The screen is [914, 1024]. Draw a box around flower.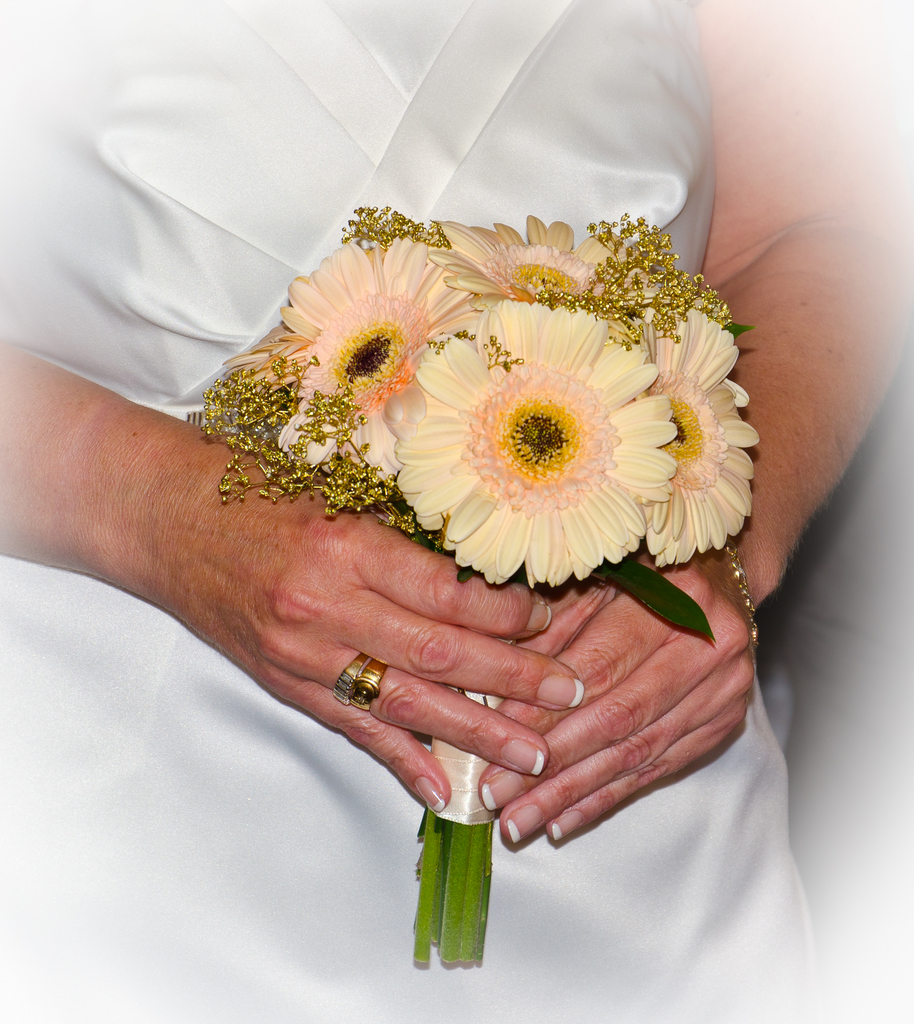
<region>276, 230, 474, 487</region>.
